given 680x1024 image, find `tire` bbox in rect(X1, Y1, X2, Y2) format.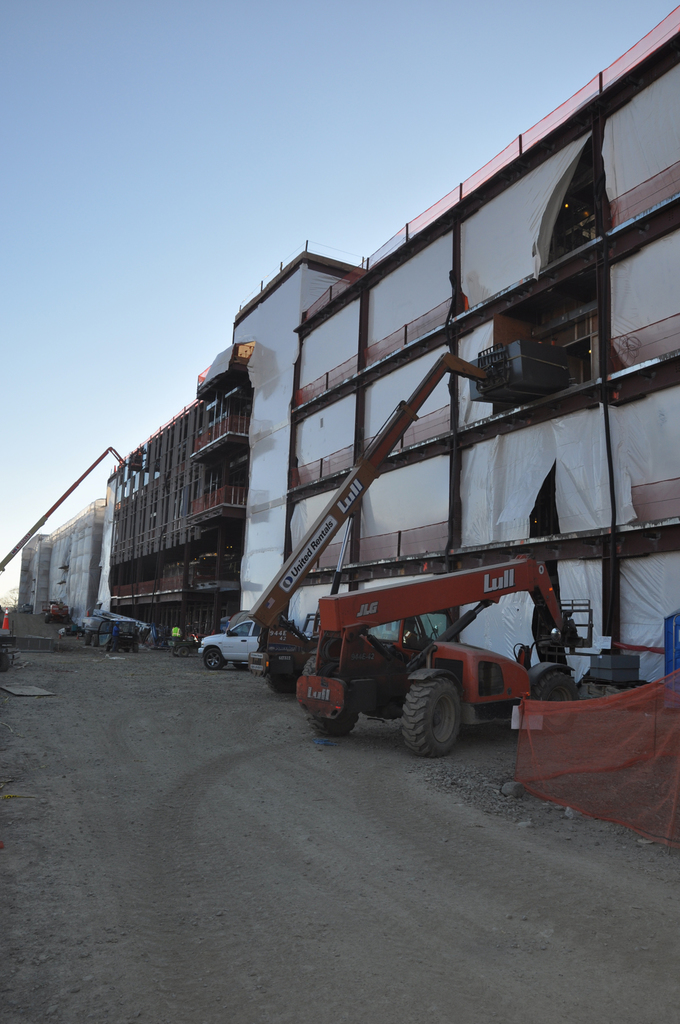
rect(200, 645, 225, 673).
